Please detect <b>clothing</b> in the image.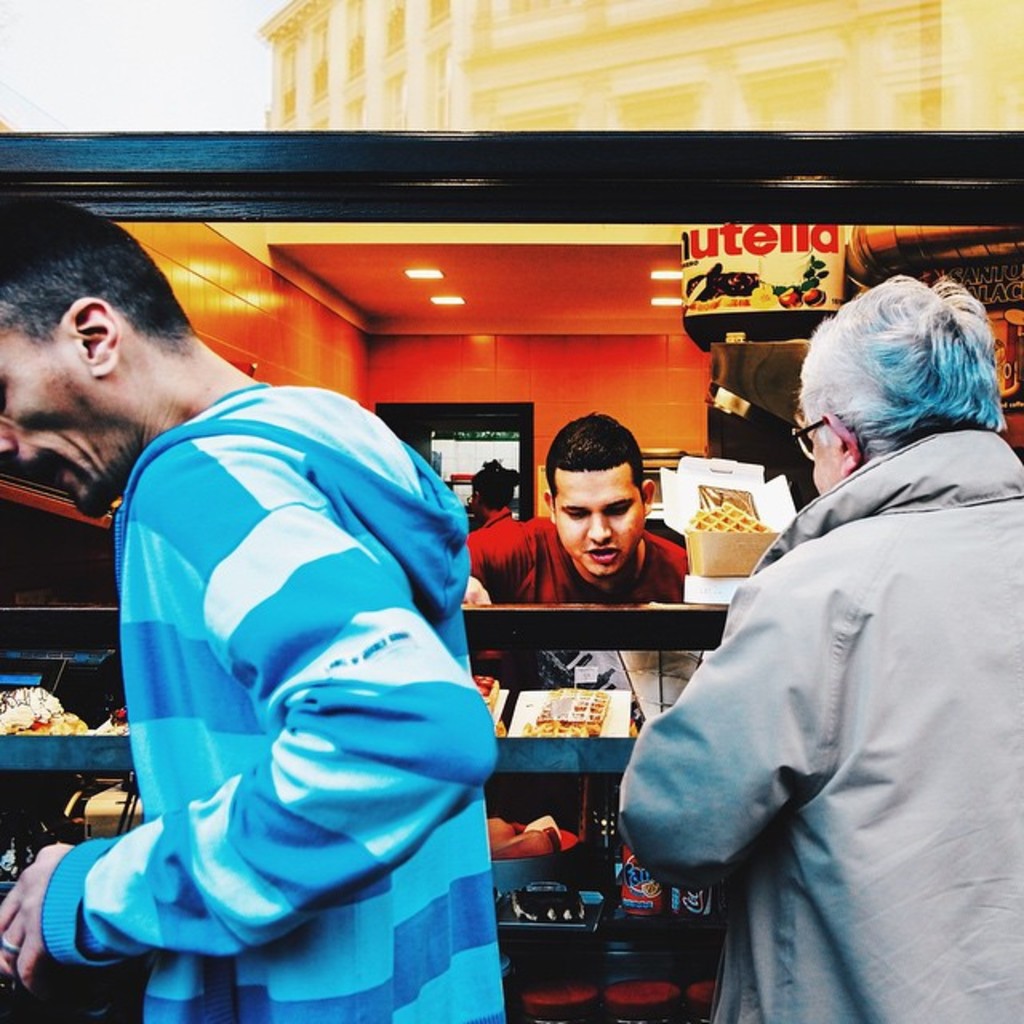
x1=643 y1=386 x2=997 y2=1013.
